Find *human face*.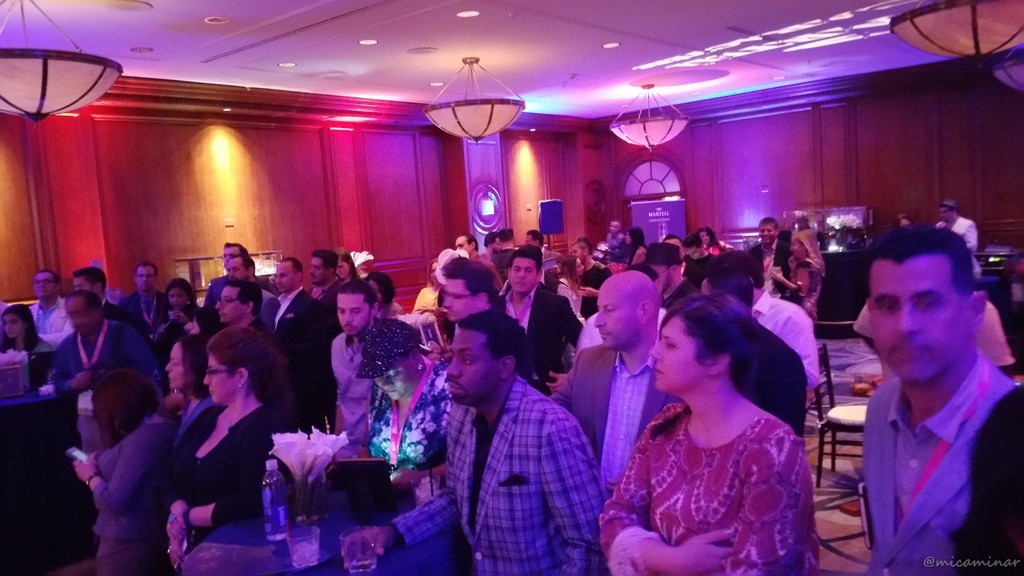
[left=593, top=287, right=643, bottom=349].
